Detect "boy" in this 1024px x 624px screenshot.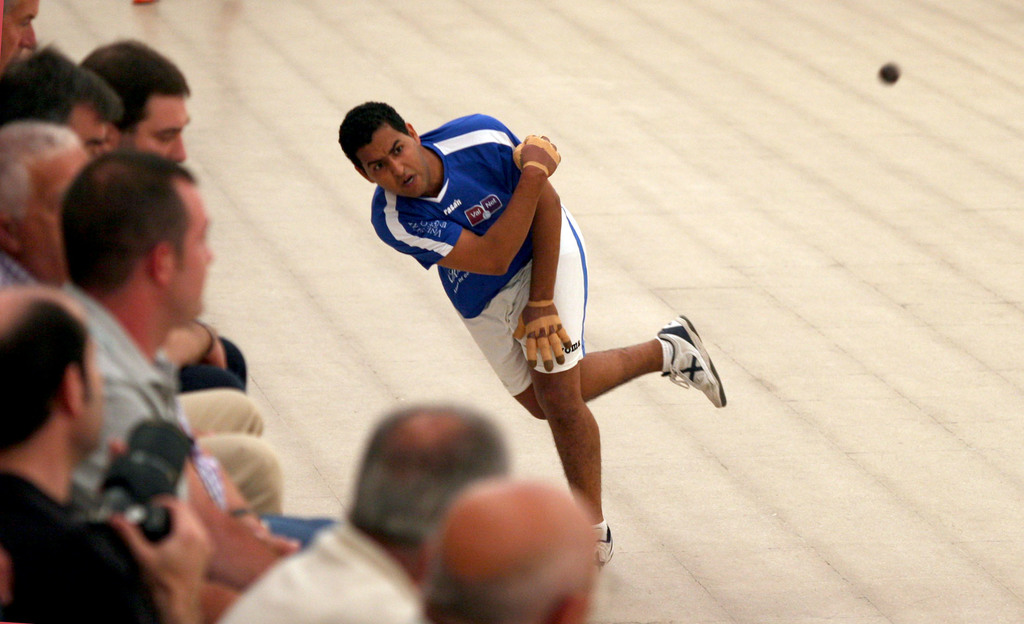
Detection: [327, 105, 721, 579].
